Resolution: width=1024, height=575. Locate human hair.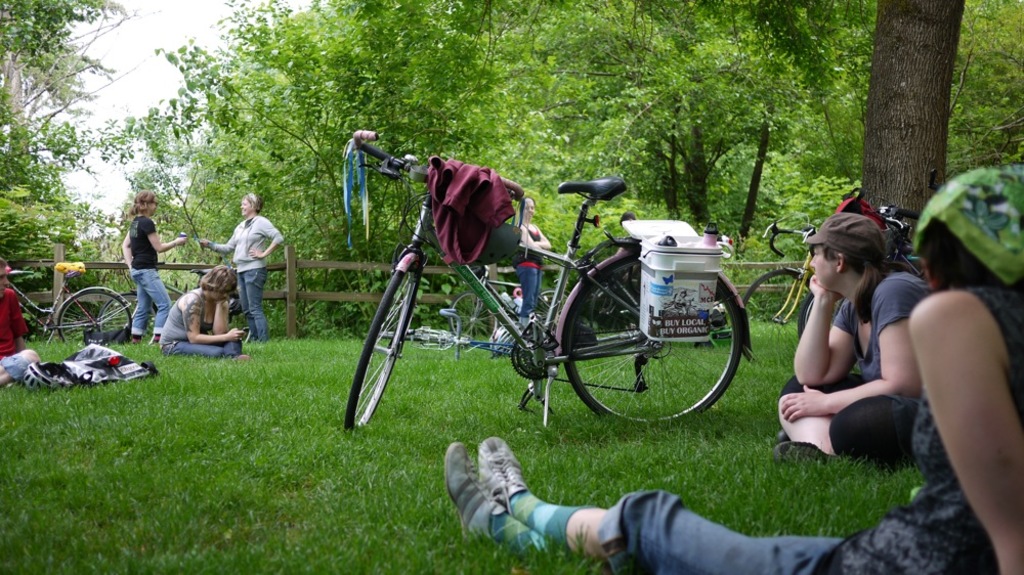
detection(200, 266, 238, 297).
